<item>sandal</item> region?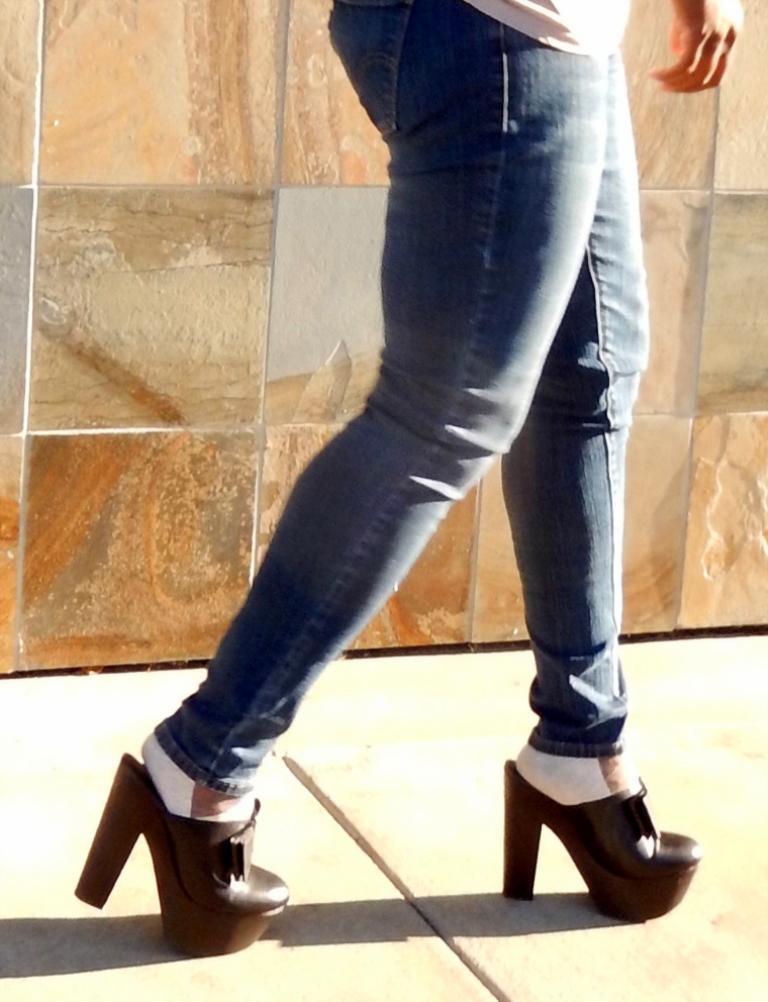
BBox(499, 757, 704, 921)
